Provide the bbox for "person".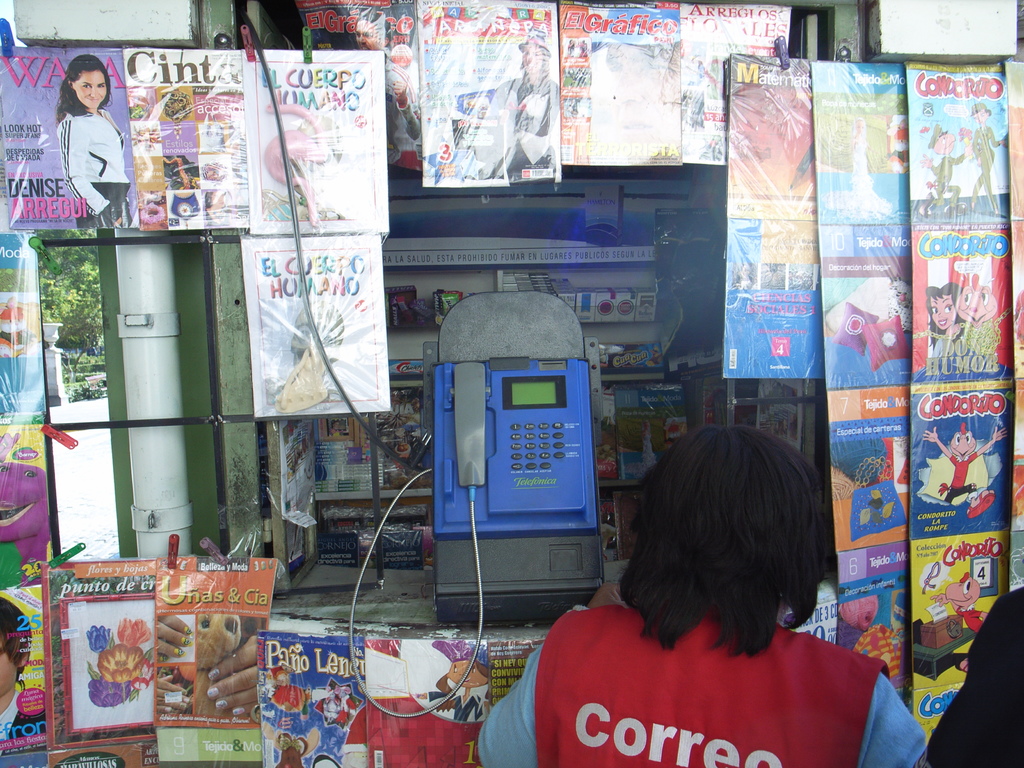
<box>921,126,973,218</box>.
